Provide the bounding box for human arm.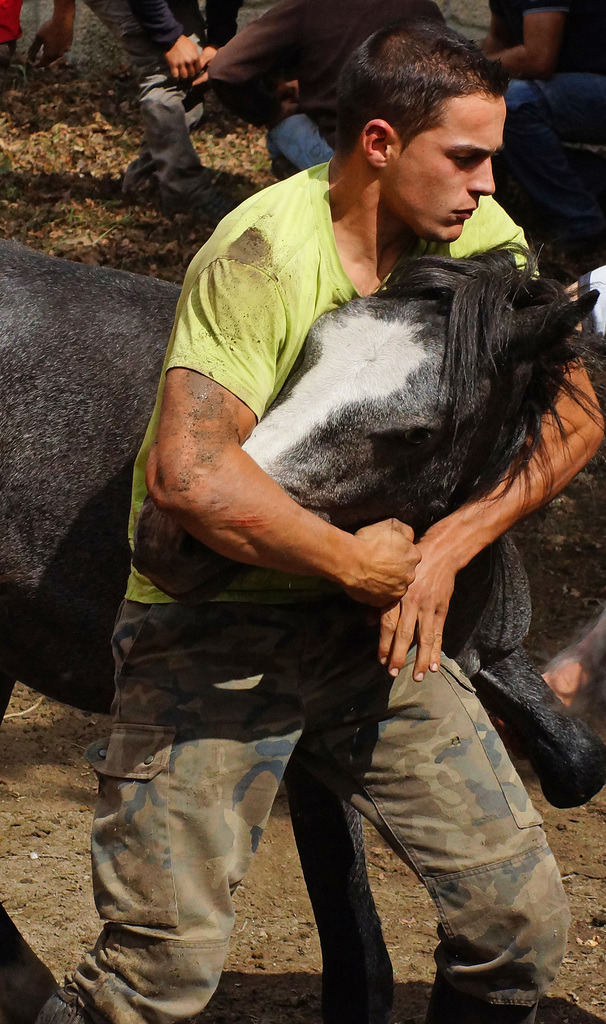
bbox=(28, 0, 74, 68).
